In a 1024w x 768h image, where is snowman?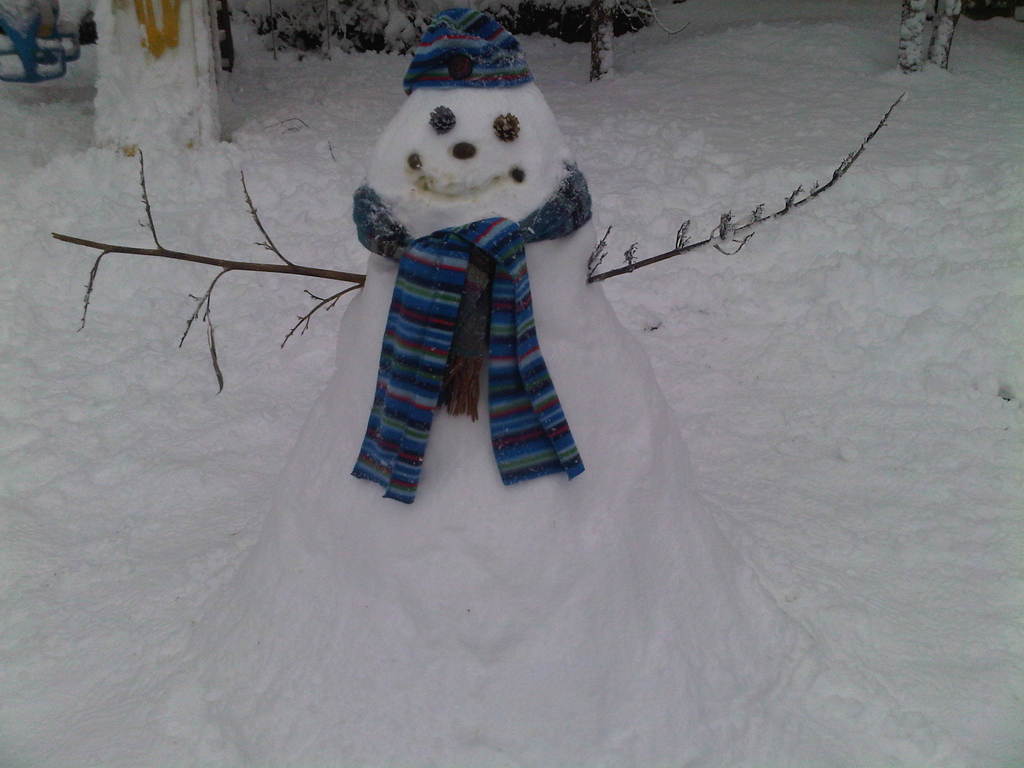
51:2:904:767.
